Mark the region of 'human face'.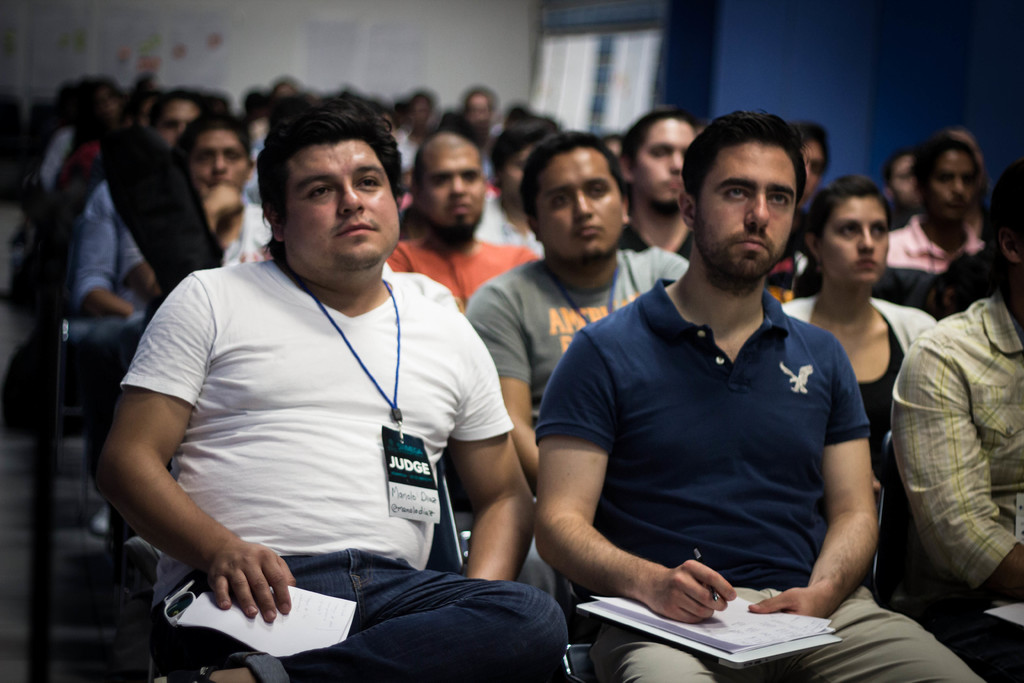
Region: [194, 133, 246, 188].
